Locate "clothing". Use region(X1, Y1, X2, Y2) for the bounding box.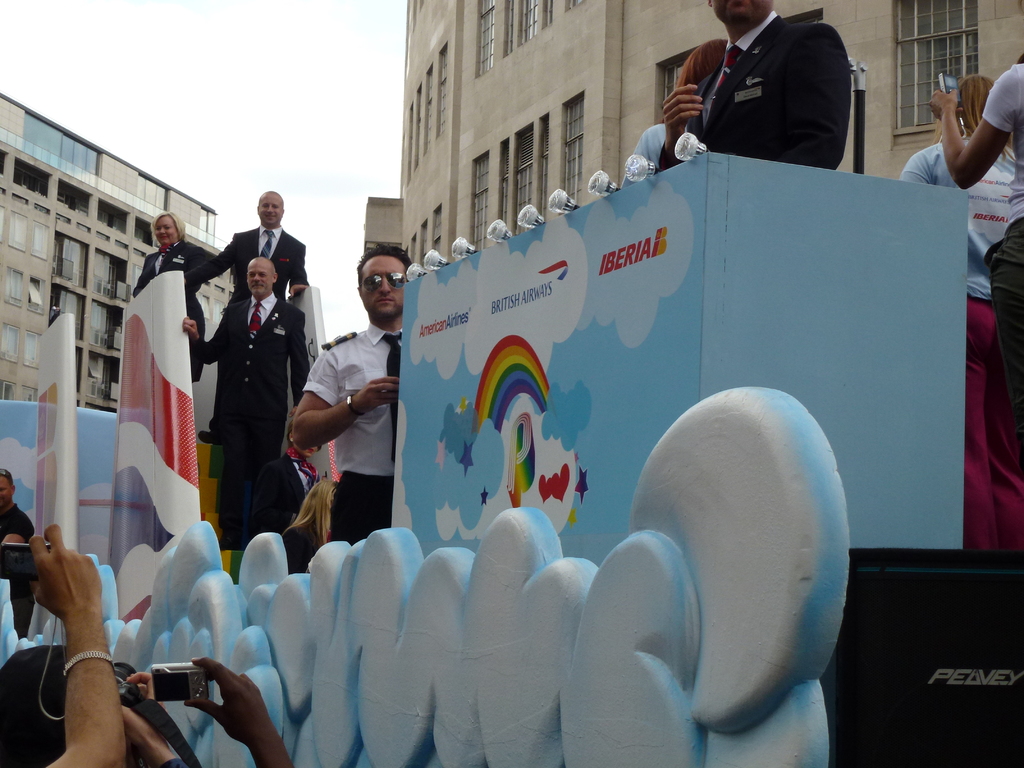
region(679, 10, 874, 163).
